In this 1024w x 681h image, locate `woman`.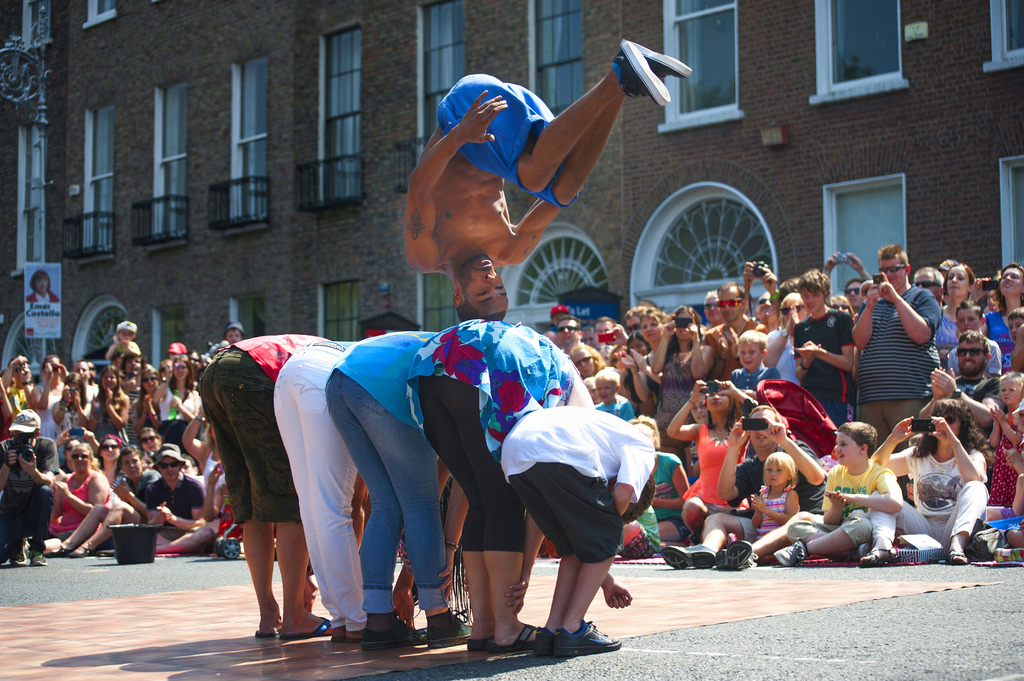
Bounding box: x1=758 y1=291 x2=813 y2=388.
